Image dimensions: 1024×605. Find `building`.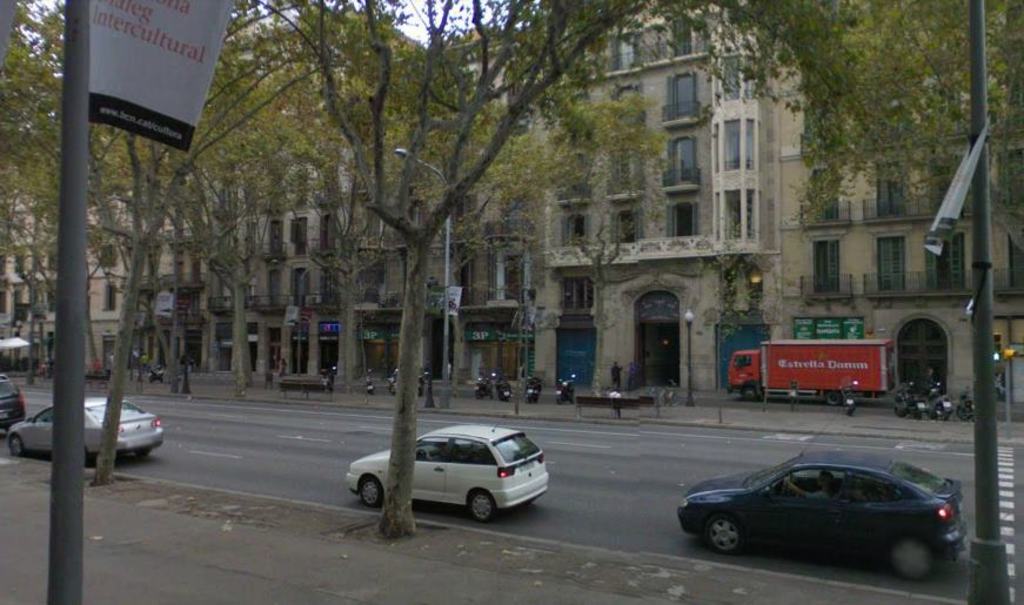
select_region(540, 0, 774, 394).
